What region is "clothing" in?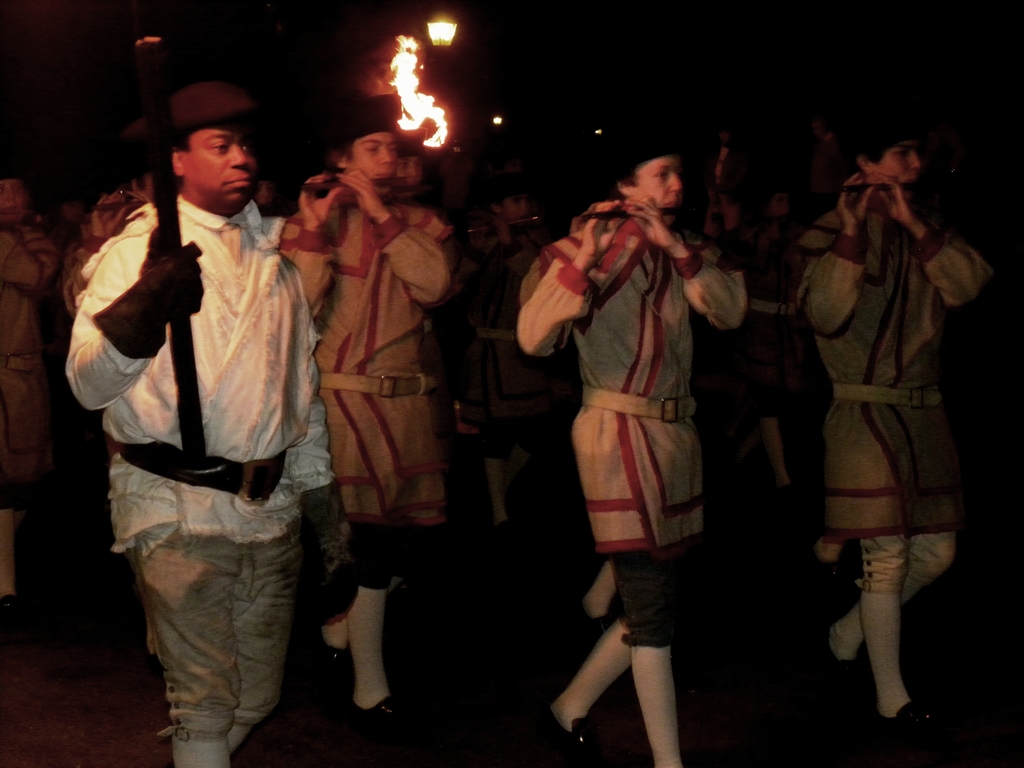
locate(518, 214, 748, 651).
